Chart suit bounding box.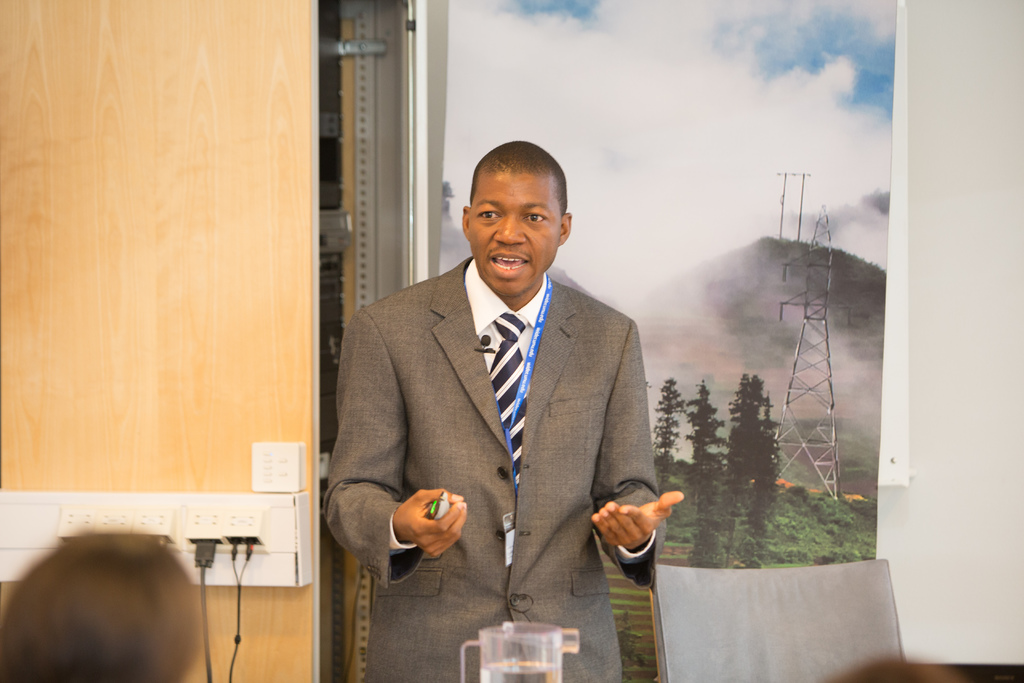
Charted: (337, 181, 671, 654).
